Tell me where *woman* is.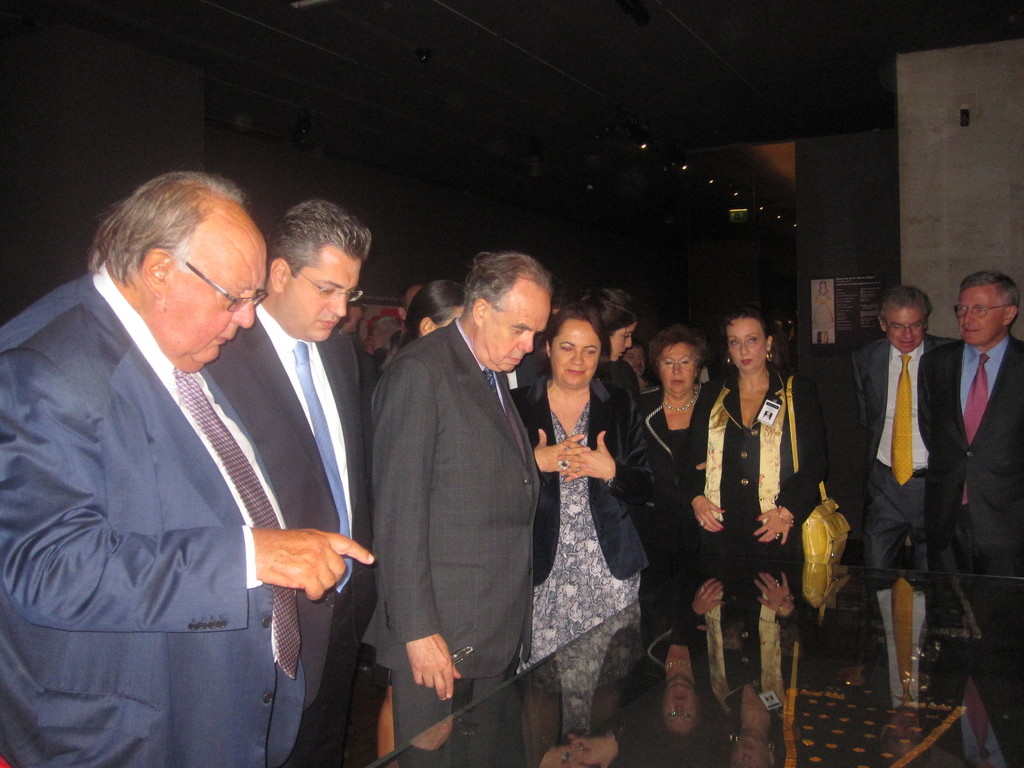
*woman* is at bbox=(346, 278, 476, 759).
